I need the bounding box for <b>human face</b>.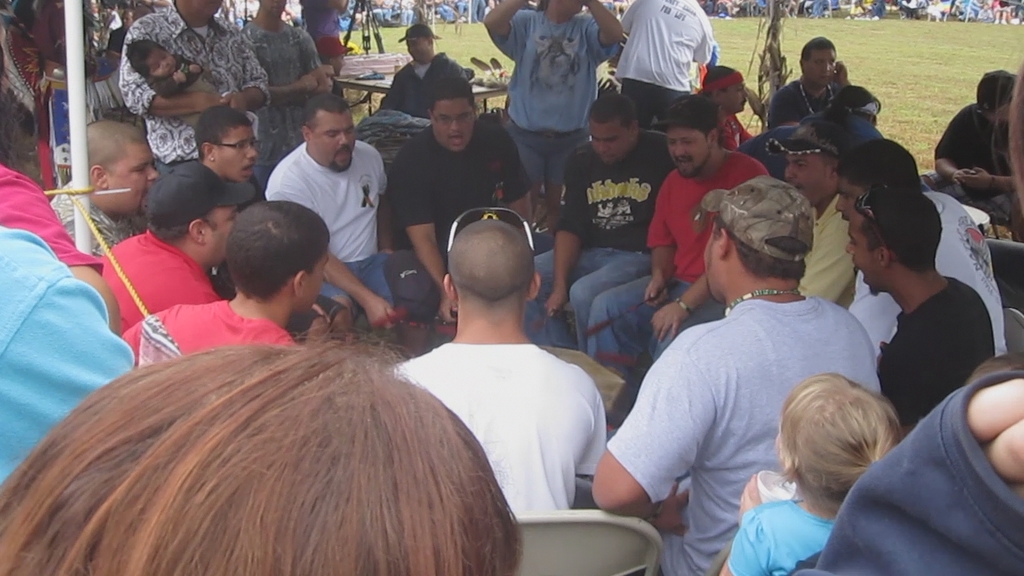
Here it is: 427:94:474:155.
